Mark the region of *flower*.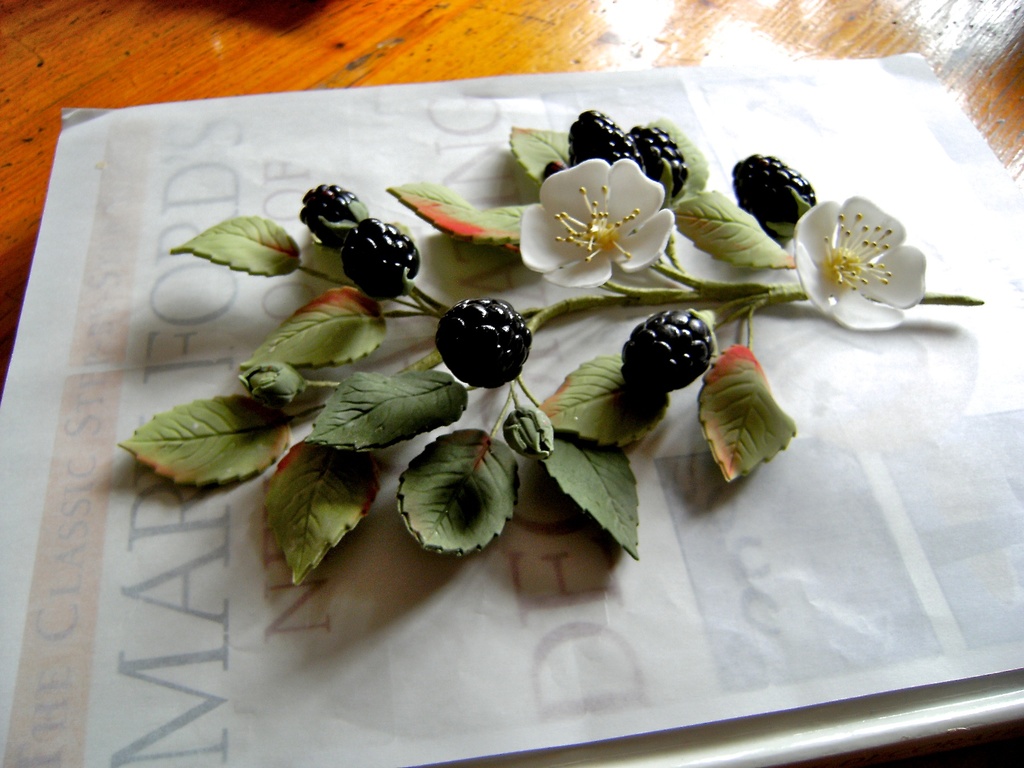
Region: crop(781, 196, 922, 331).
